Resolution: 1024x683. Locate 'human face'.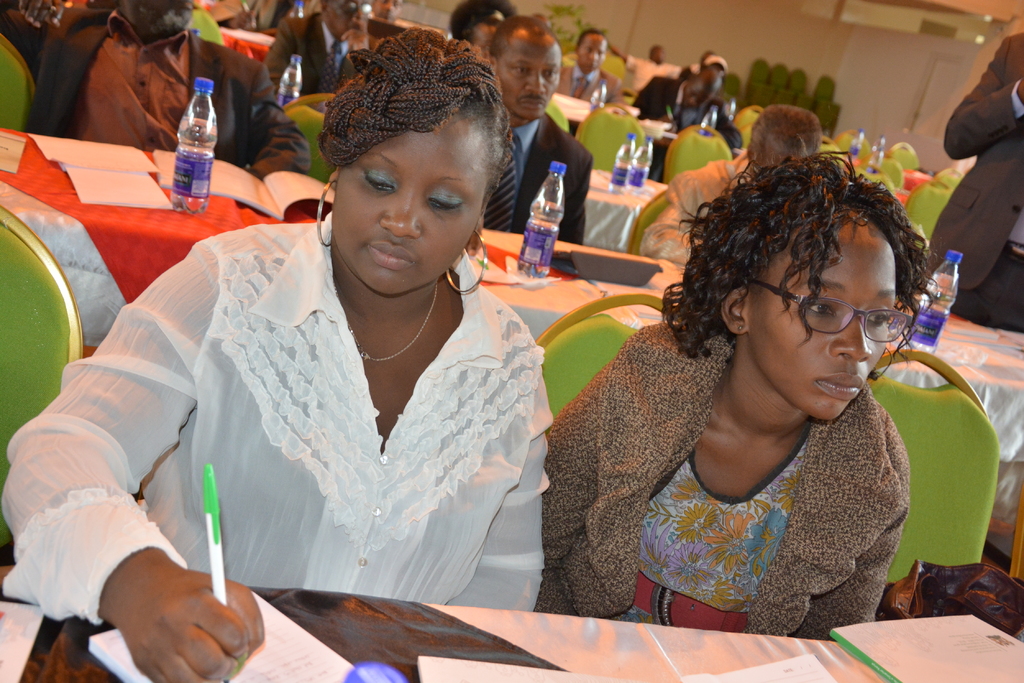
<box>493,33,556,119</box>.
